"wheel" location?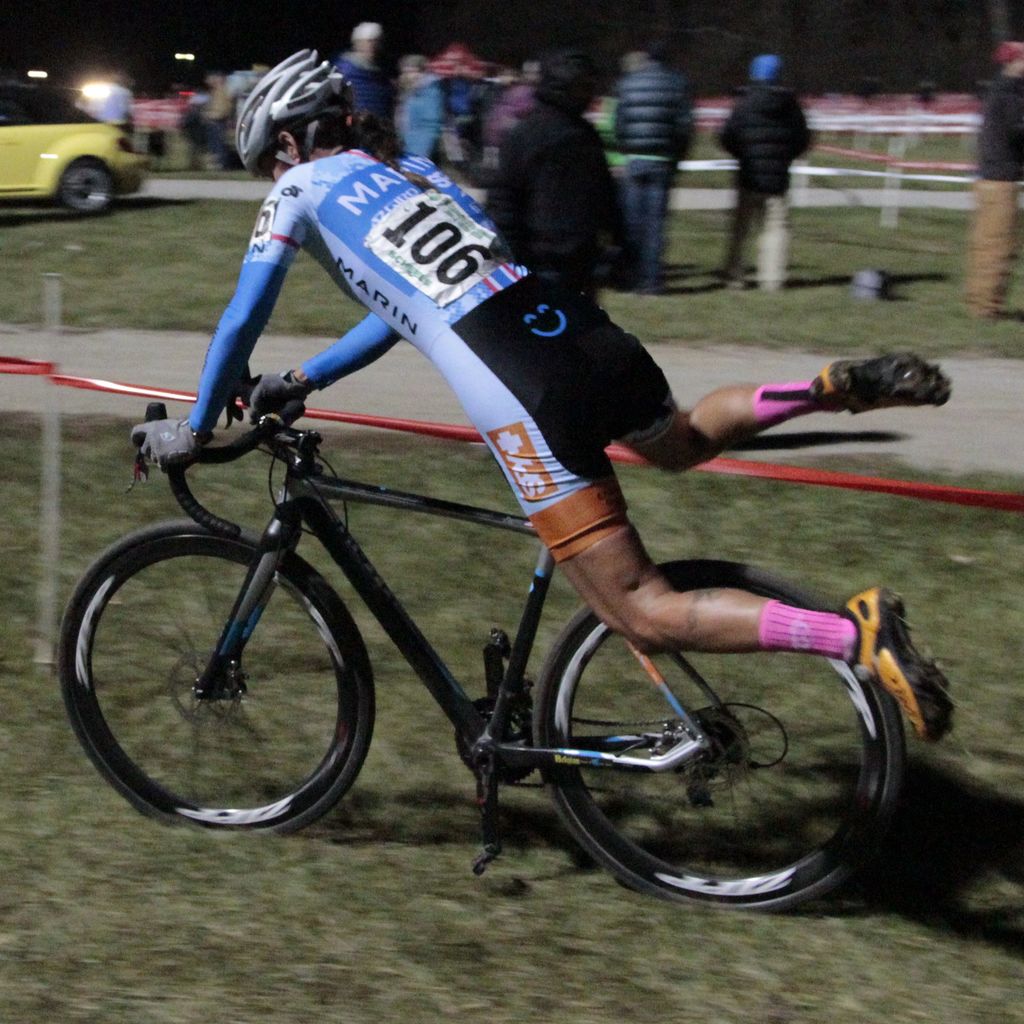
(x1=534, y1=554, x2=907, y2=908)
